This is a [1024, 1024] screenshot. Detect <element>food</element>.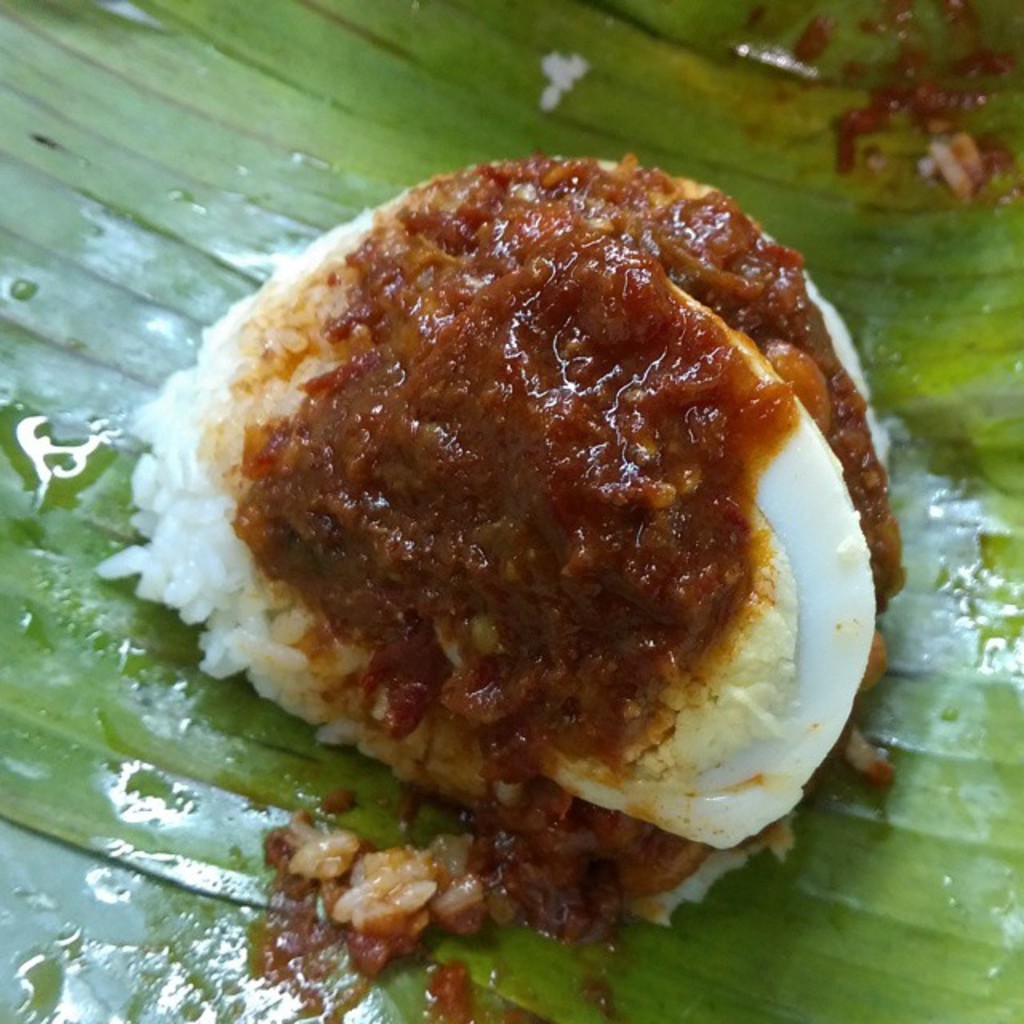
794 0 1022 206.
